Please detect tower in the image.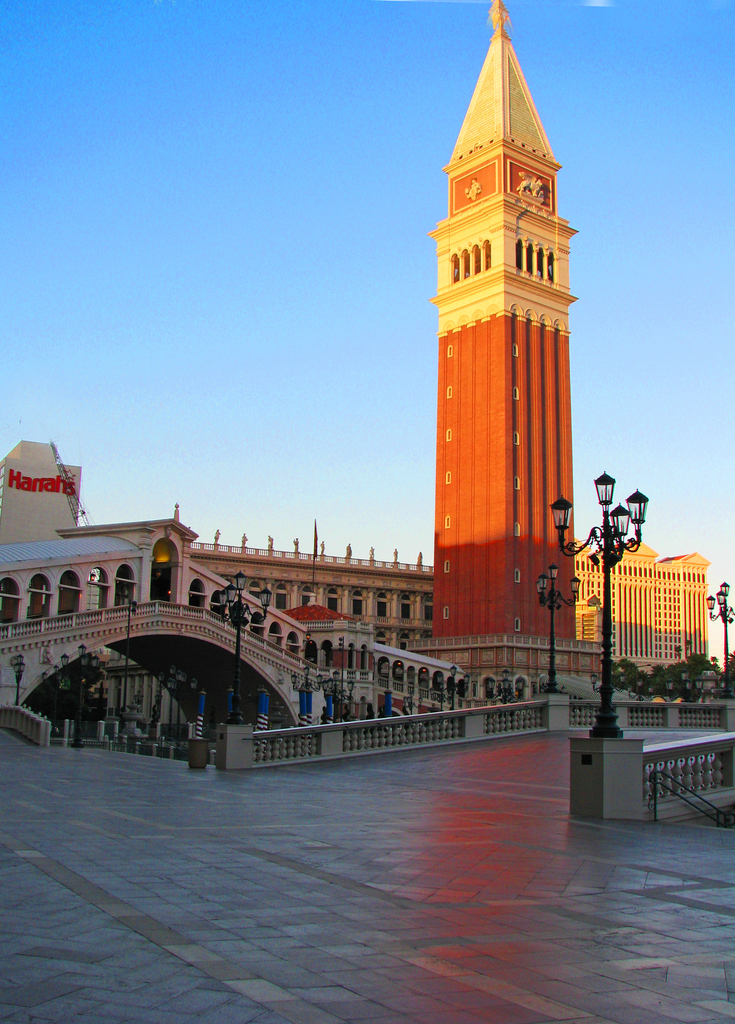
detection(417, 0, 608, 698).
